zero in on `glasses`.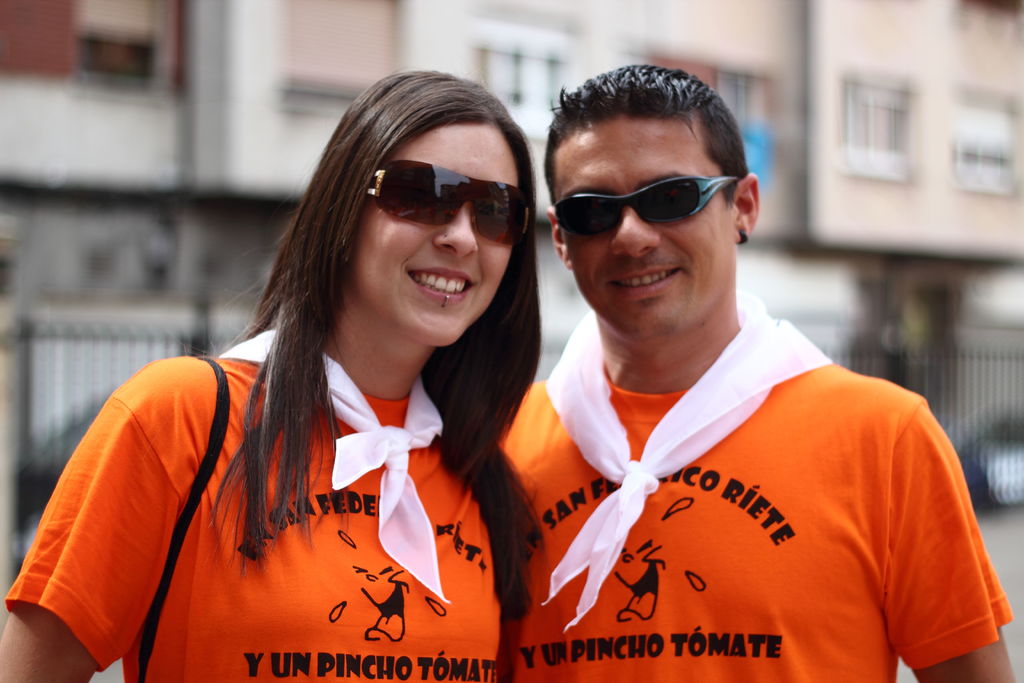
Zeroed in: {"x1": 370, "y1": 157, "x2": 538, "y2": 250}.
